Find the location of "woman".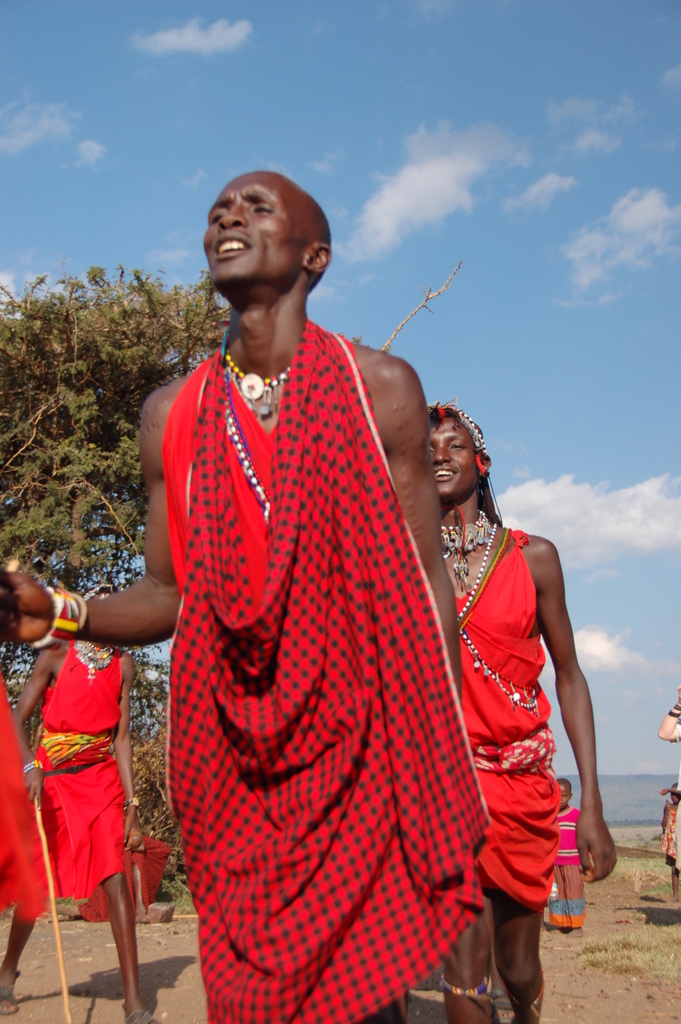
Location: crop(0, 573, 156, 1023).
